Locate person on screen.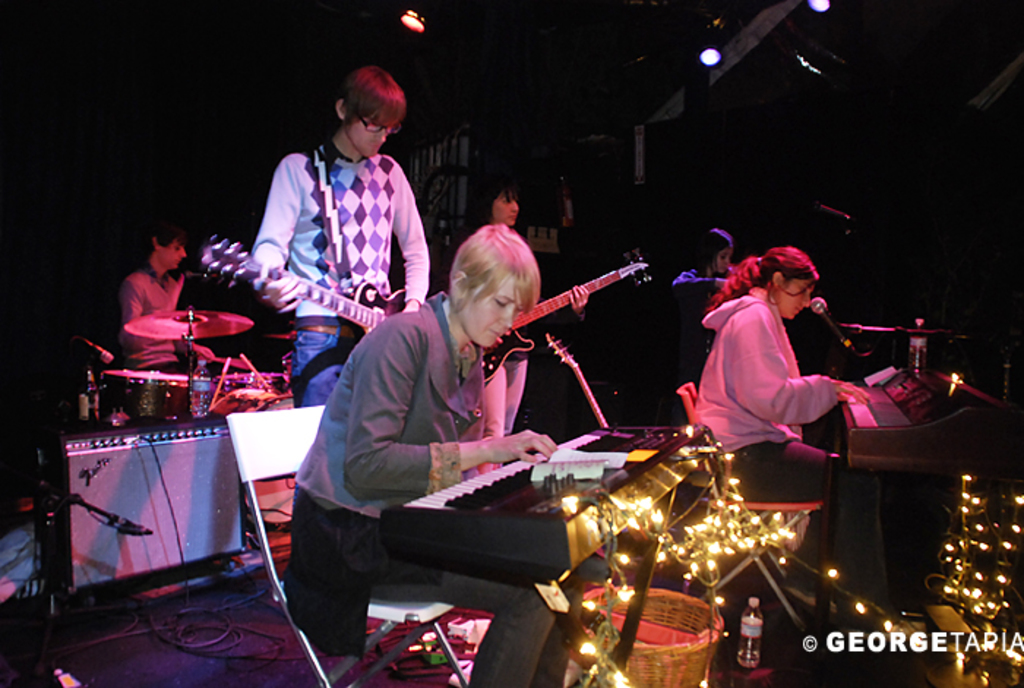
On screen at locate(658, 230, 739, 417).
